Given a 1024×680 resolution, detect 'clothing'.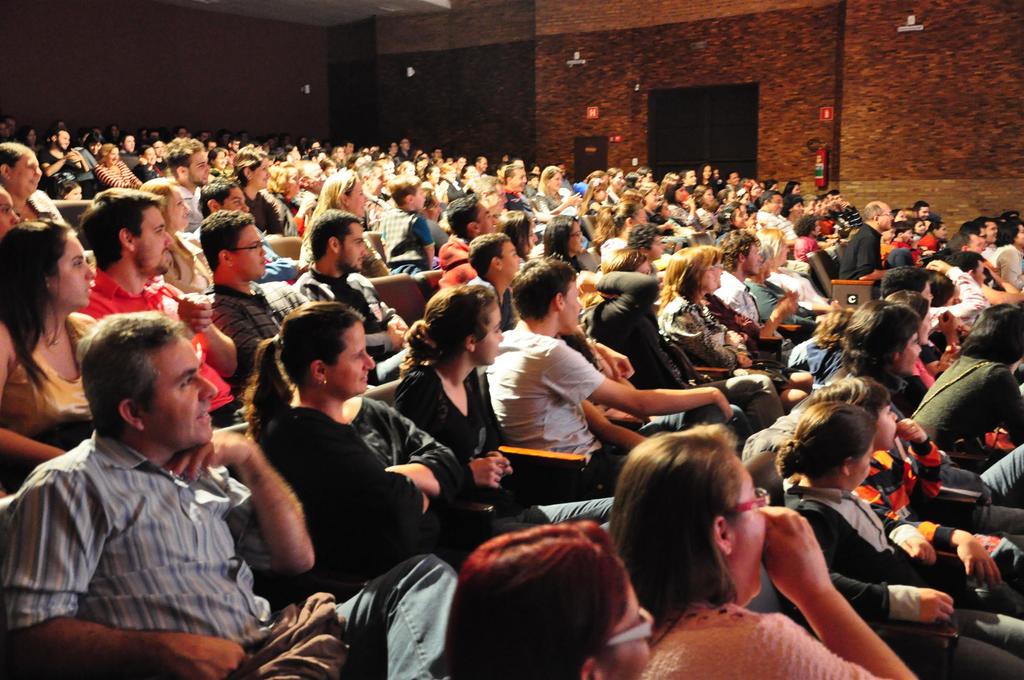
(left=197, top=276, right=310, bottom=385).
